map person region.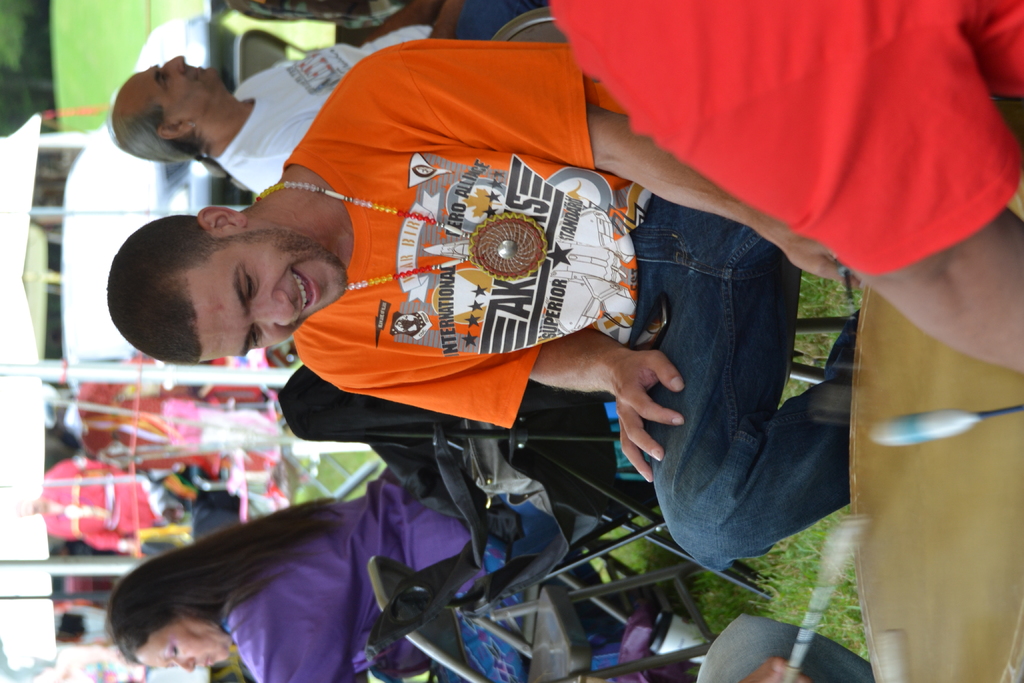
Mapped to bbox=[108, 0, 545, 201].
